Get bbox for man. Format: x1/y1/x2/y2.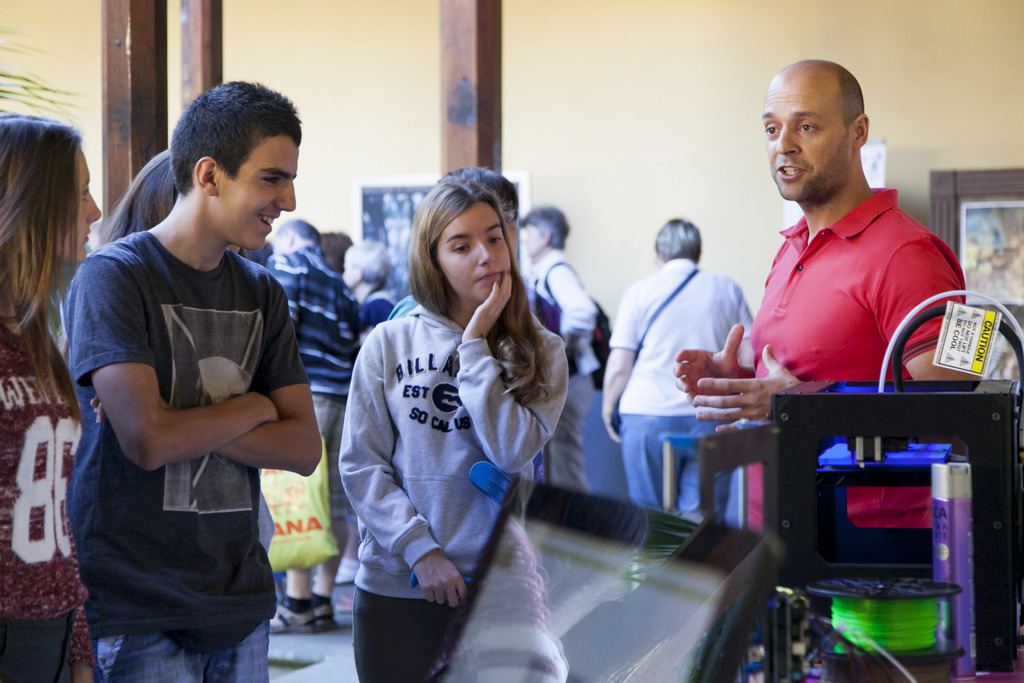
673/62/965/535.
